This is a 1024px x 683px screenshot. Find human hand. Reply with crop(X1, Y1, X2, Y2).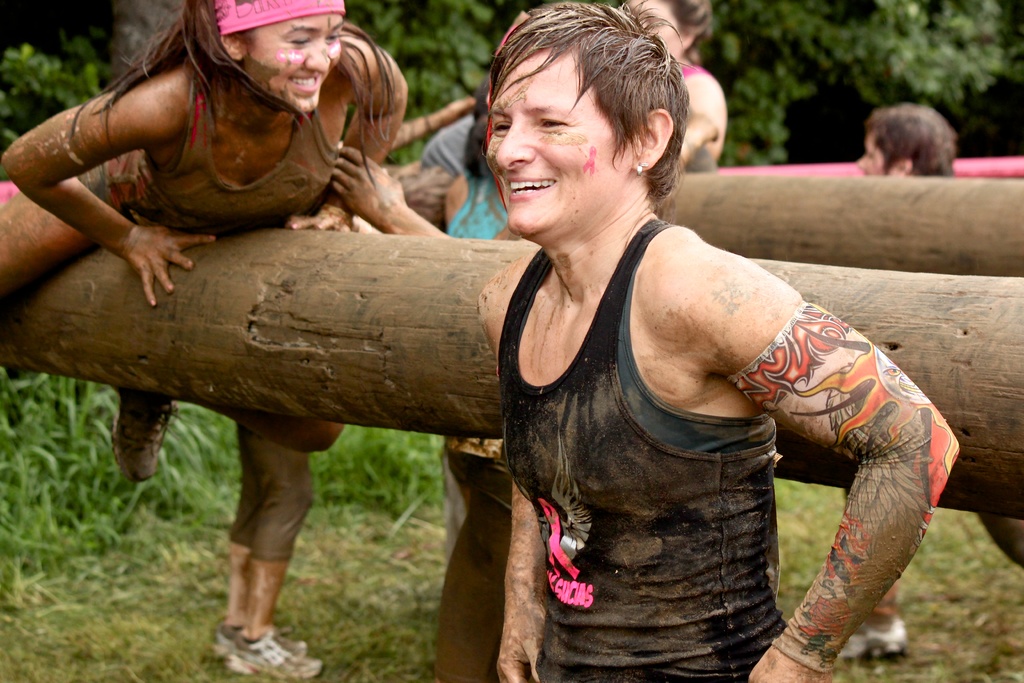
crop(746, 646, 833, 682).
